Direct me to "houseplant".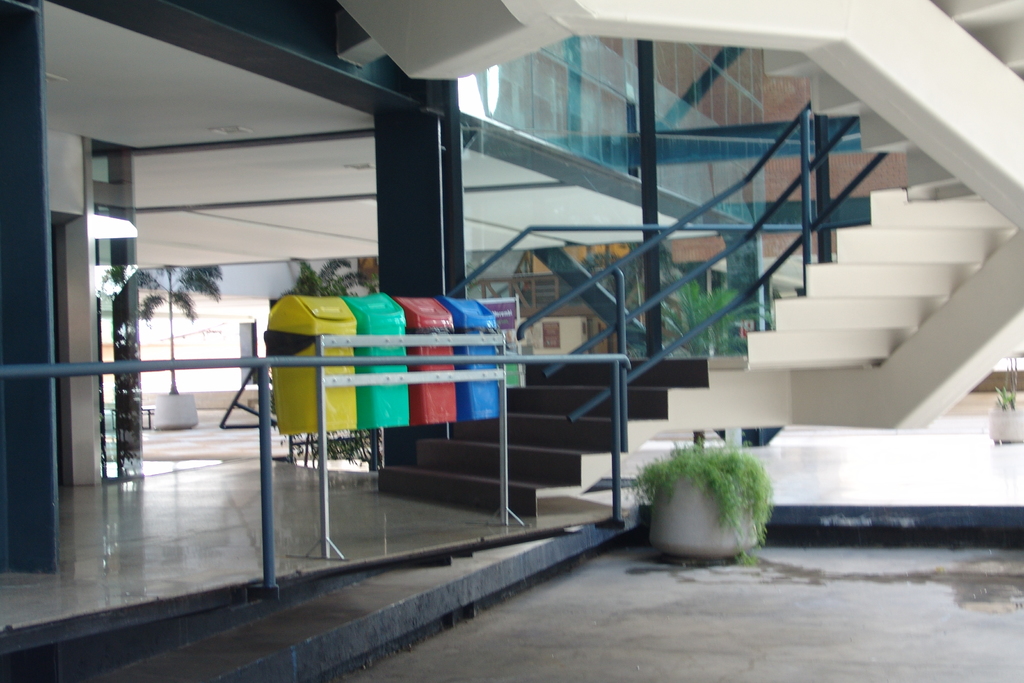
Direction: box(982, 354, 1023, 443).
